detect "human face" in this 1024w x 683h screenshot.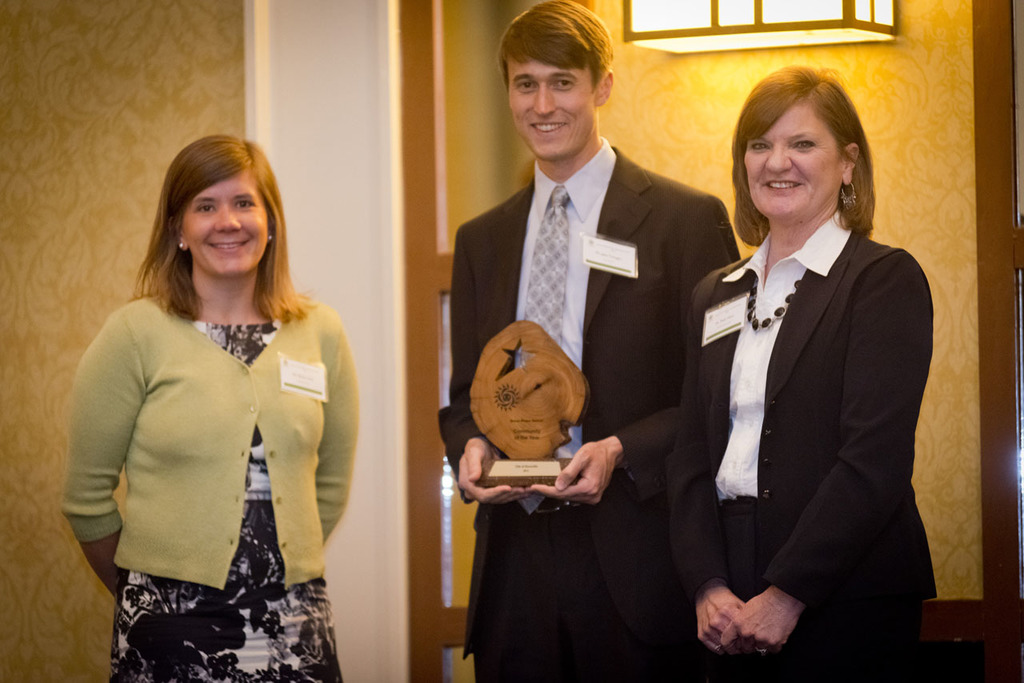
Detection: x1=181, y1=164, x2=269, y2=278.
